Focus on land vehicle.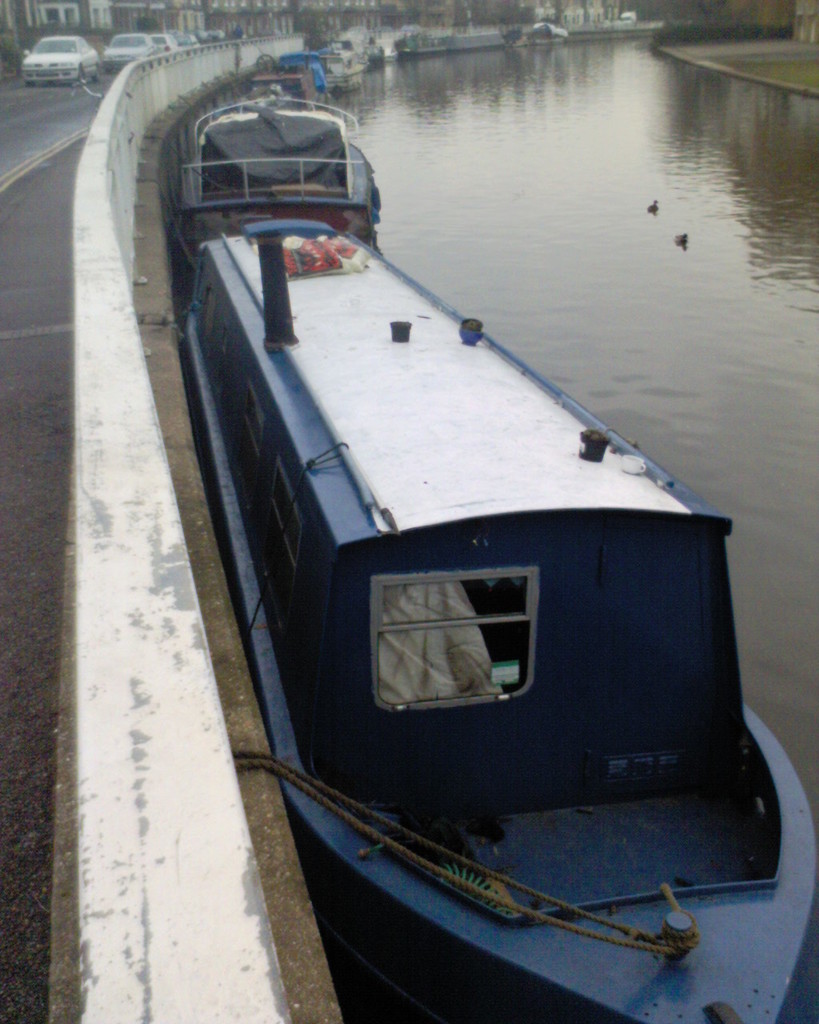
Focused at detection(152, 34, 175, 53).
